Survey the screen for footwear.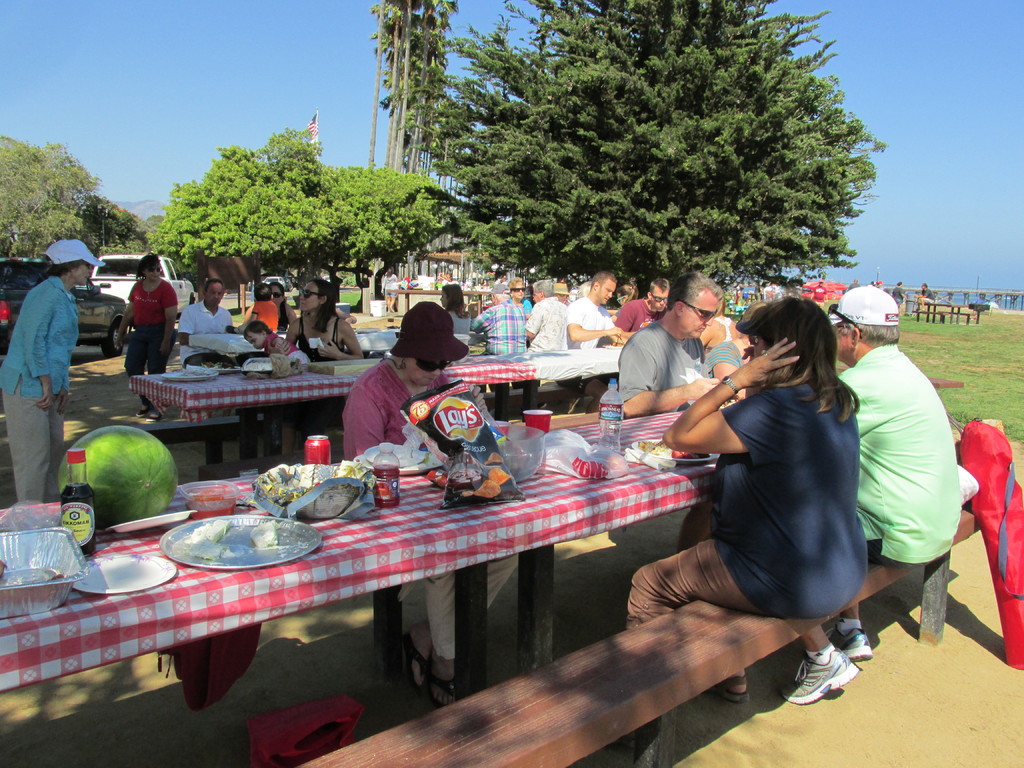
Survey found: region(776, 630, 861, 721).
